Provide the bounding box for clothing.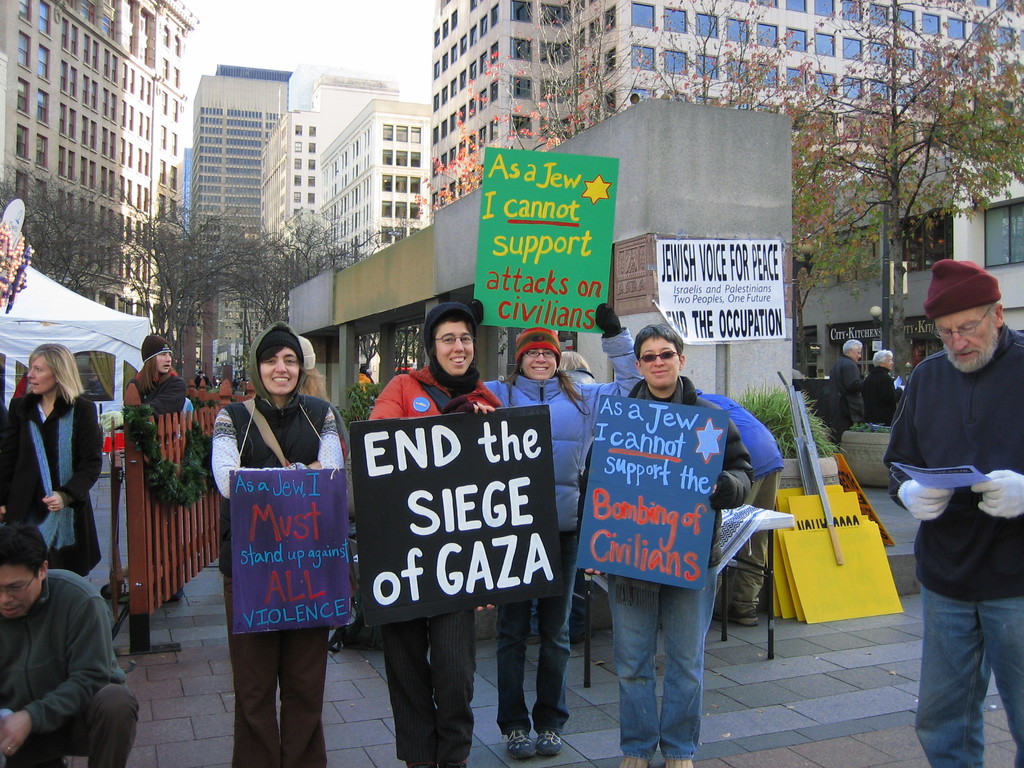
region(893, 308, 1017, 664).
